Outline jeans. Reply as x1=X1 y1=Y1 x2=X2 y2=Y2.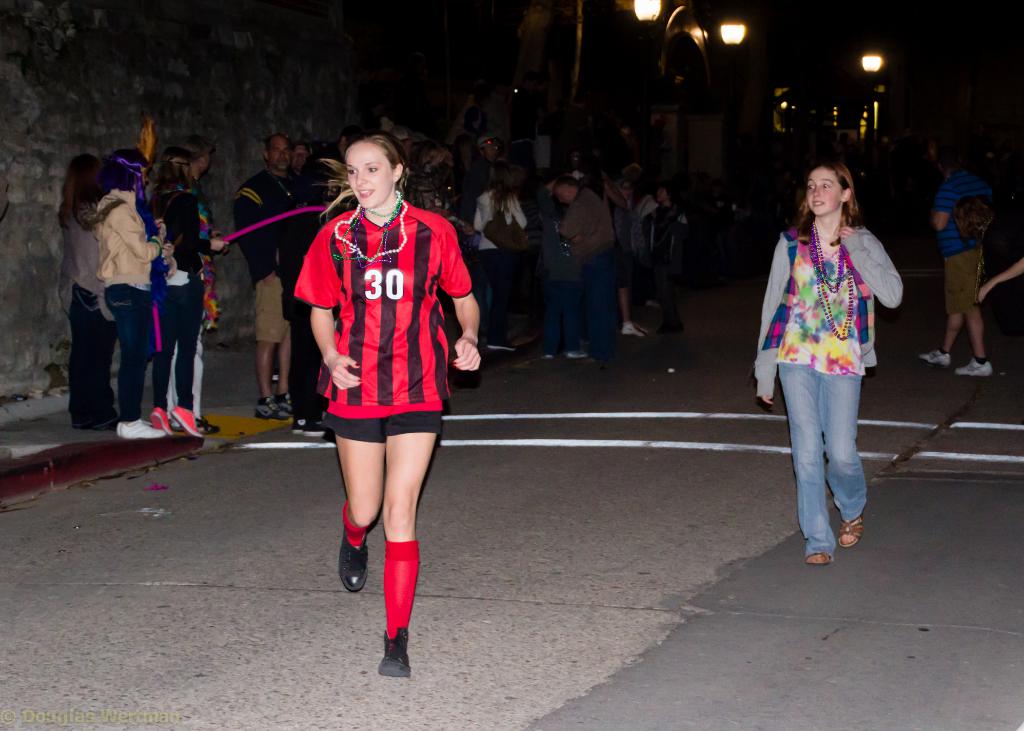
x1=593 y1=264 x2=623 y2=352.
